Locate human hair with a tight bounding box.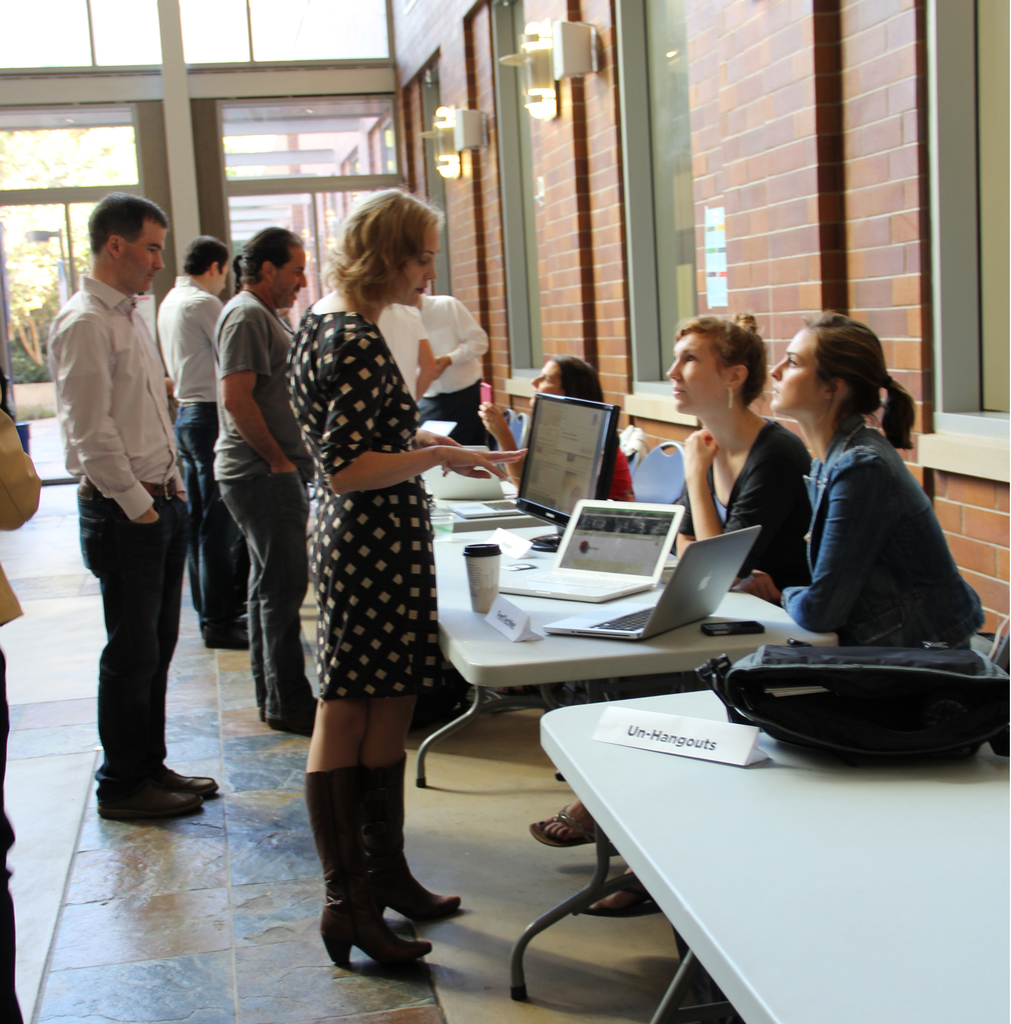
678 310 771 408.
